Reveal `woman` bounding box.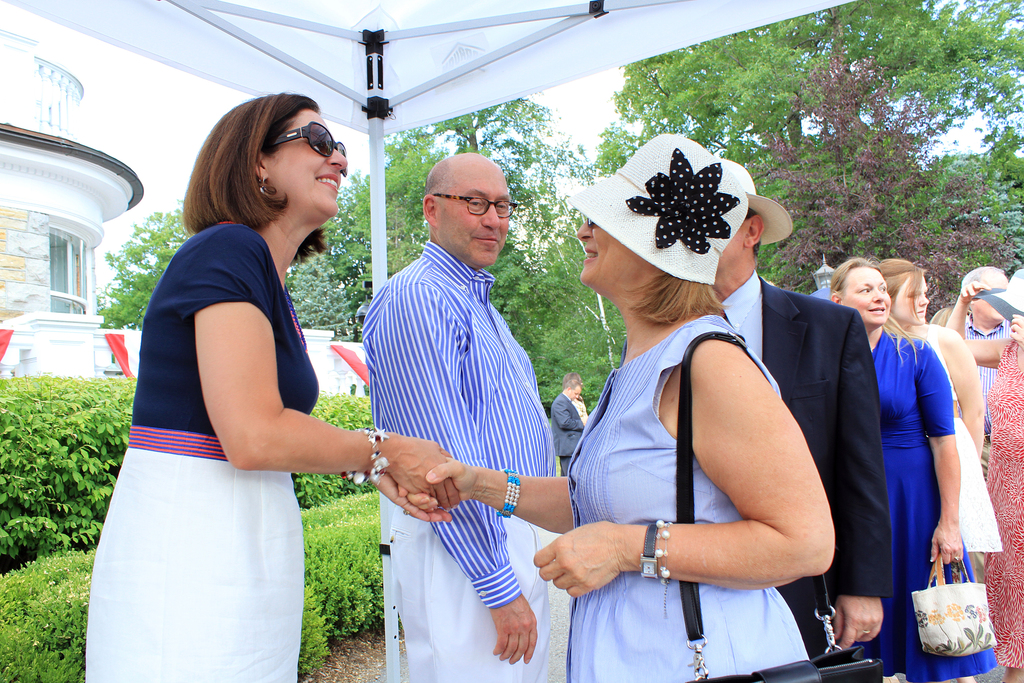
Revealed: box(81, 94, 361, 682).
